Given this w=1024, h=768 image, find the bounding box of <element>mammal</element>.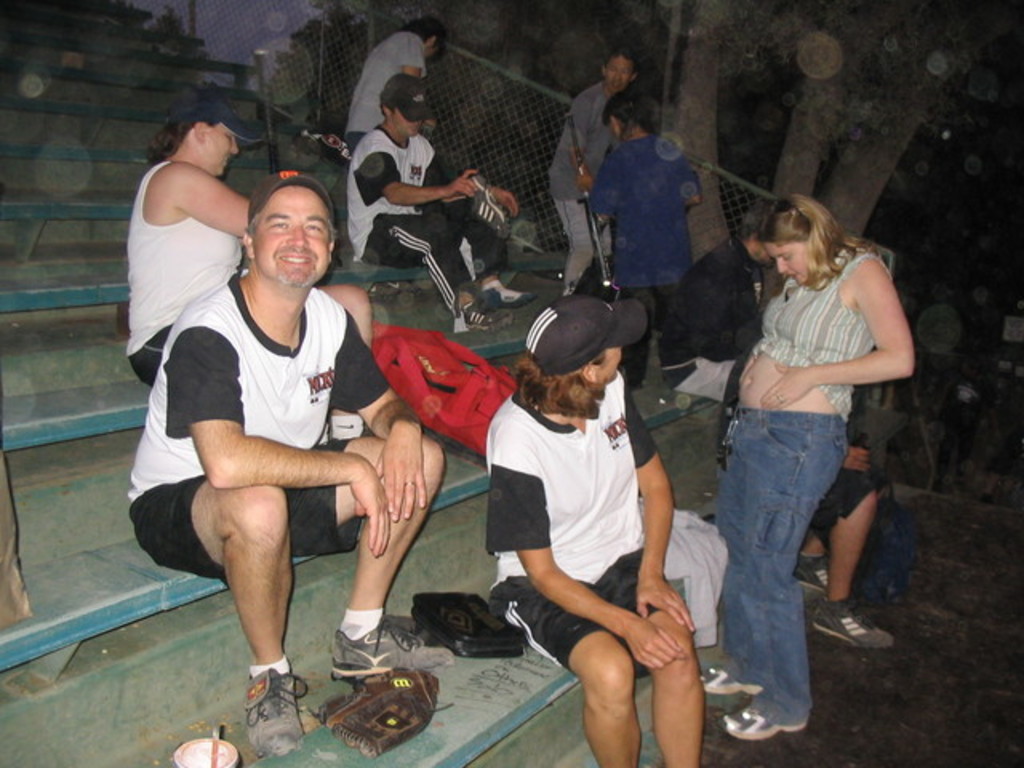
(left=123, top=104, right=254, bottom=387).
